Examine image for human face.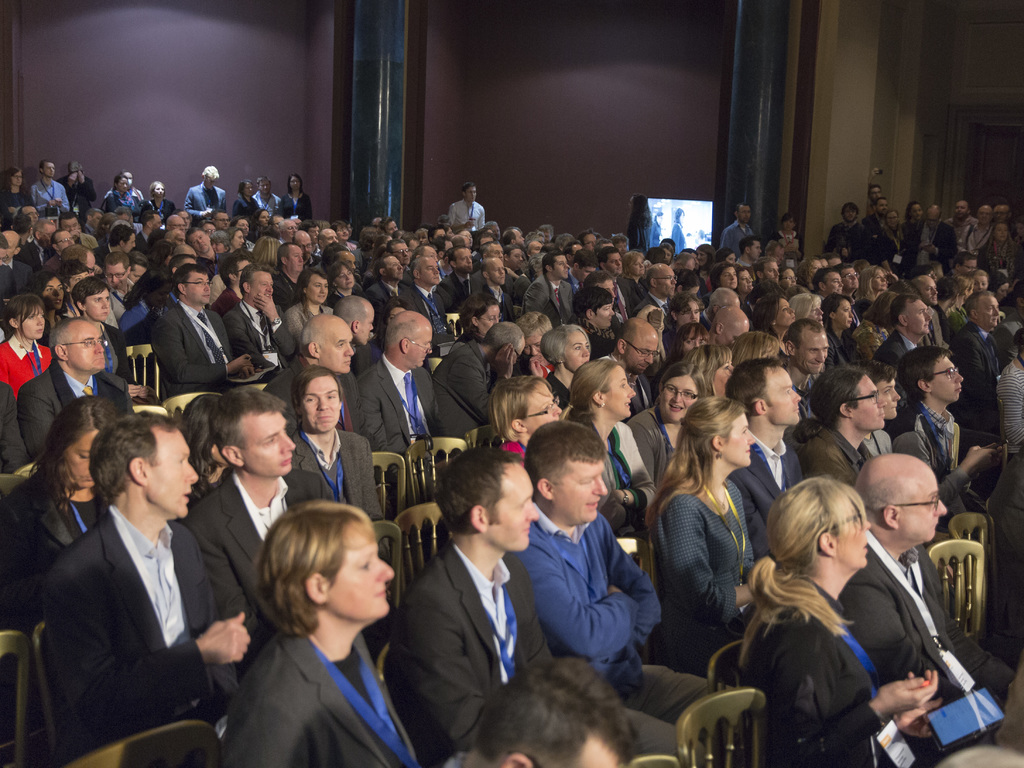
Examination result: [x1=511, y1=336, x2=525, y2=358].
